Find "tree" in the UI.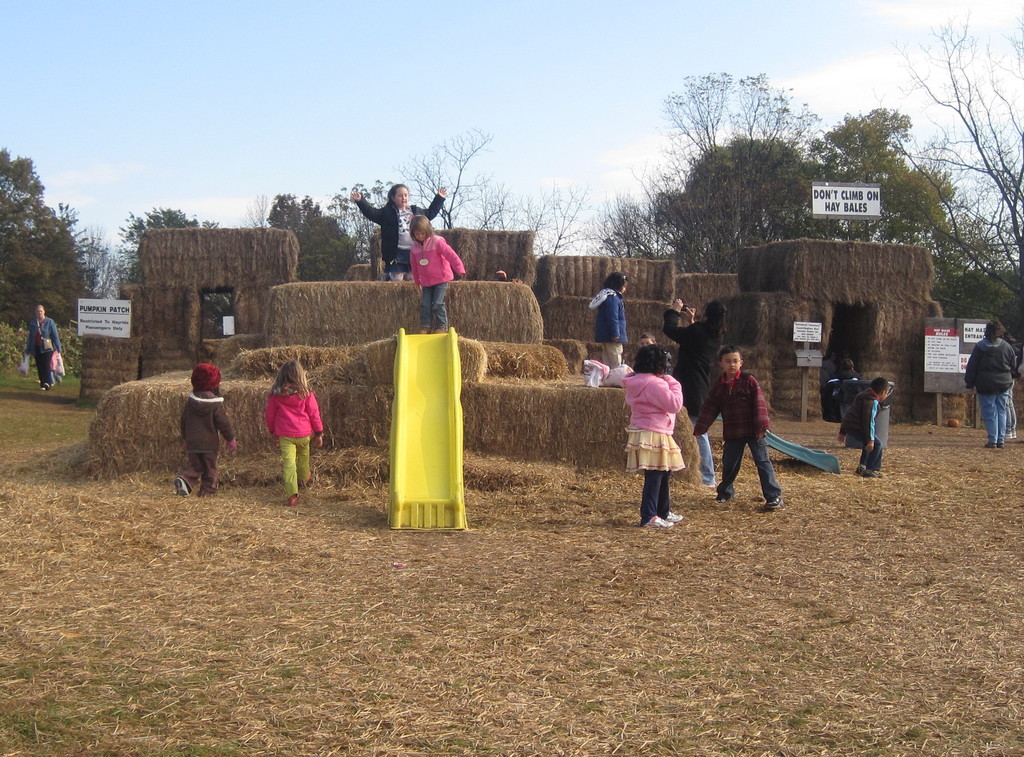
UI element at [0, 114, 100, 363].
